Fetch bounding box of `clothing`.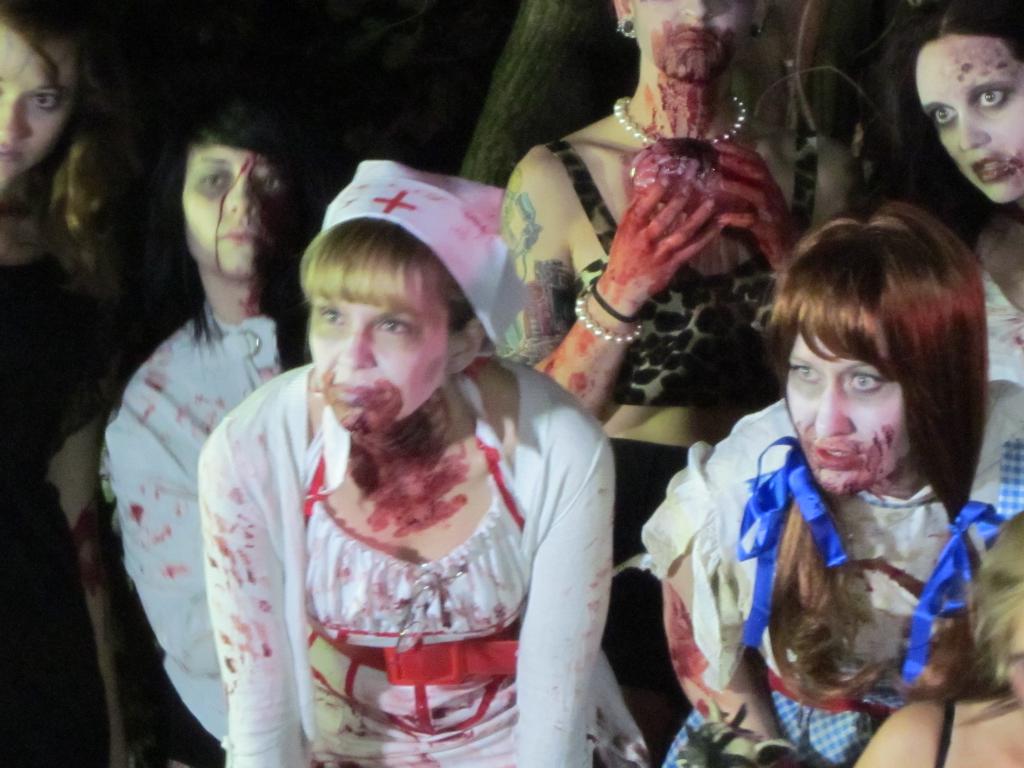
Bbox: bbox=(6, 241, 128, 762).
